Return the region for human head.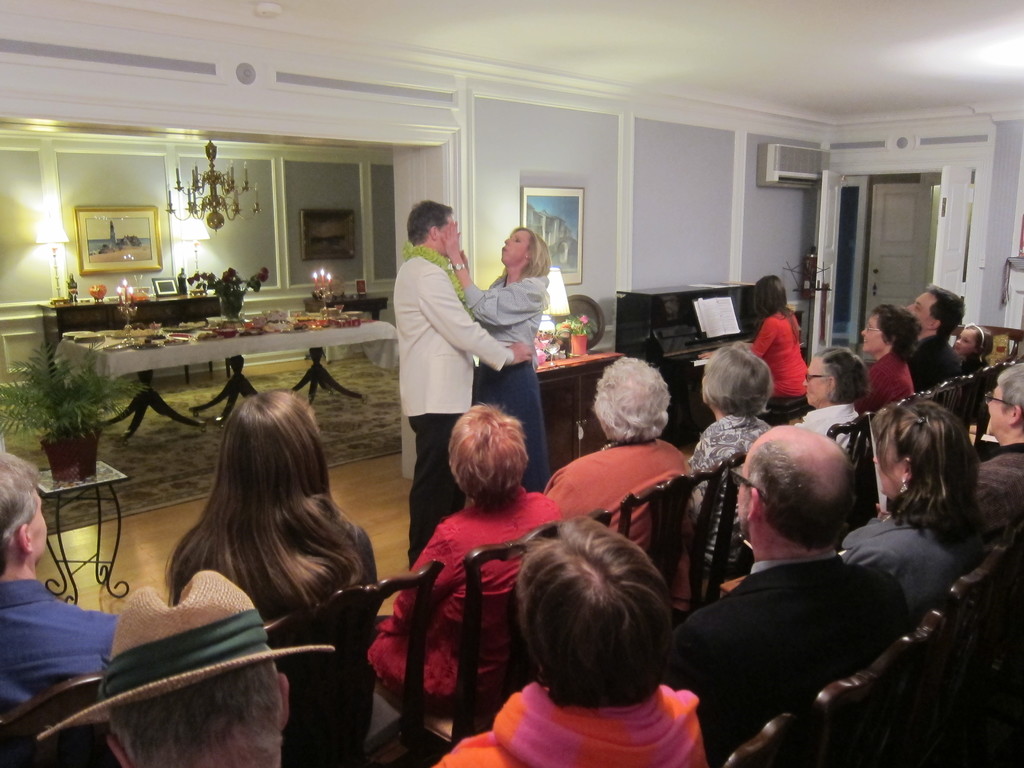
rect(515, 520, 675, 713).
